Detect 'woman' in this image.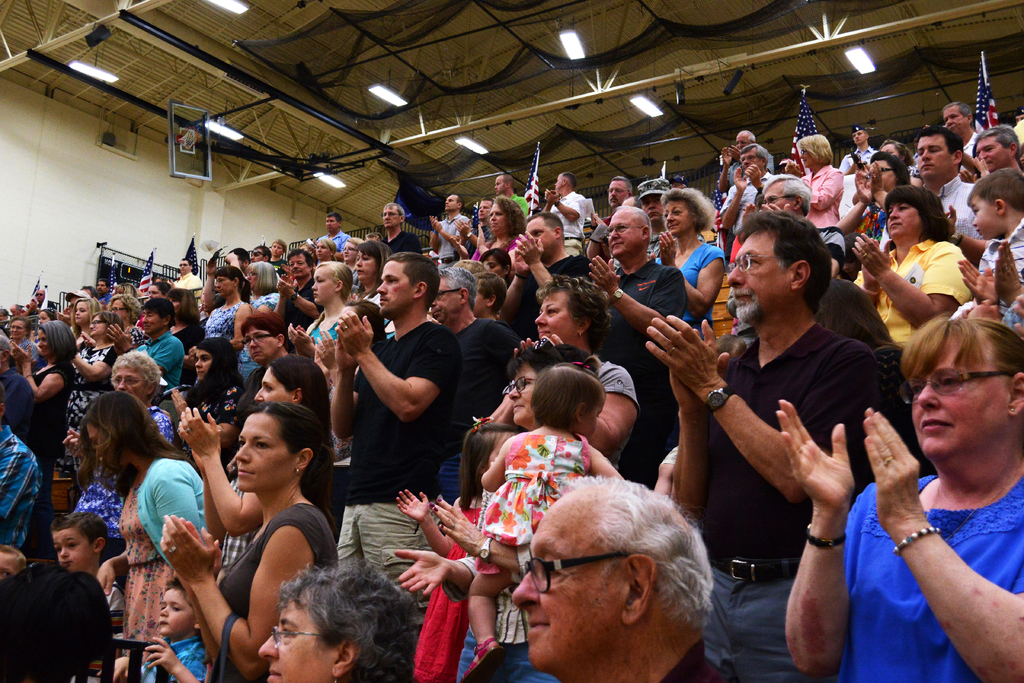
Detection: left=834, top=151, right=917, bottom=293.
